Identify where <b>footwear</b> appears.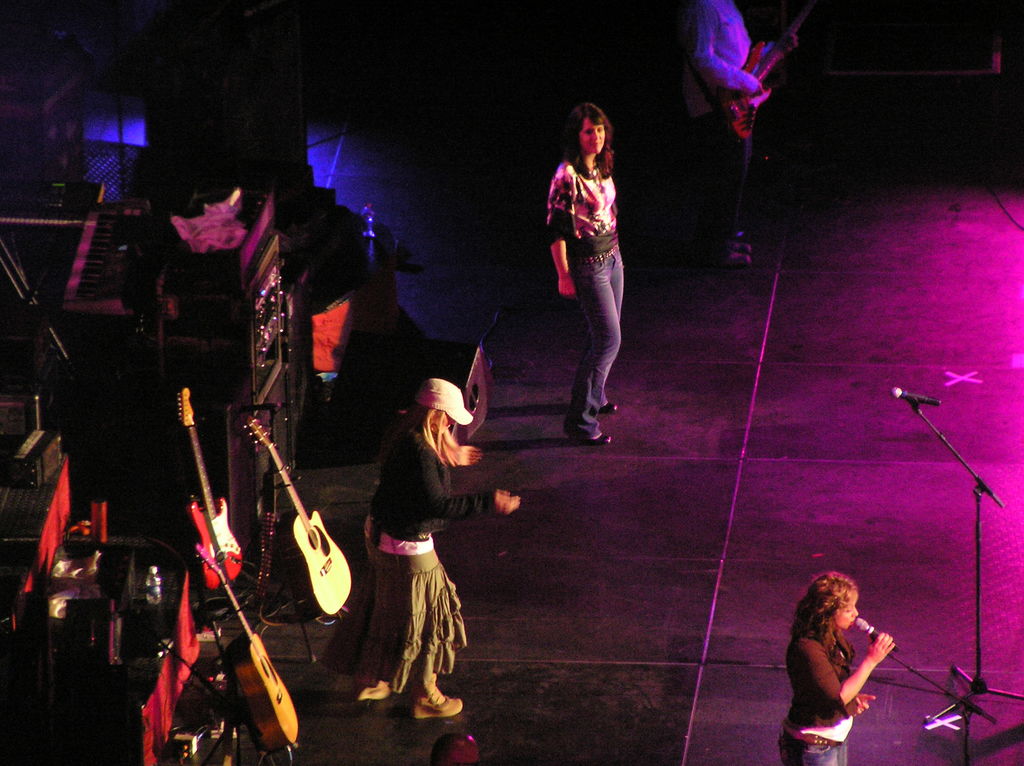
Appears at [left=358, top=673, right=391, bottom=703].
